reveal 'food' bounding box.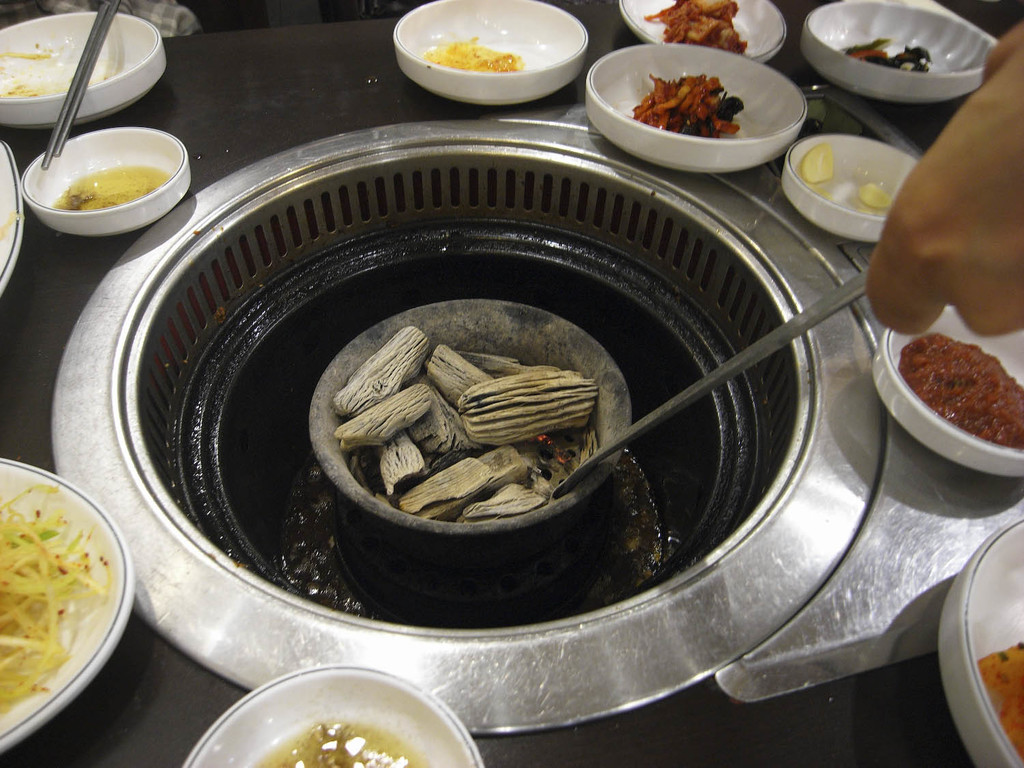
Revealed: {"left": 797, "top": 144, "right": 835, "bottom": 185}.
